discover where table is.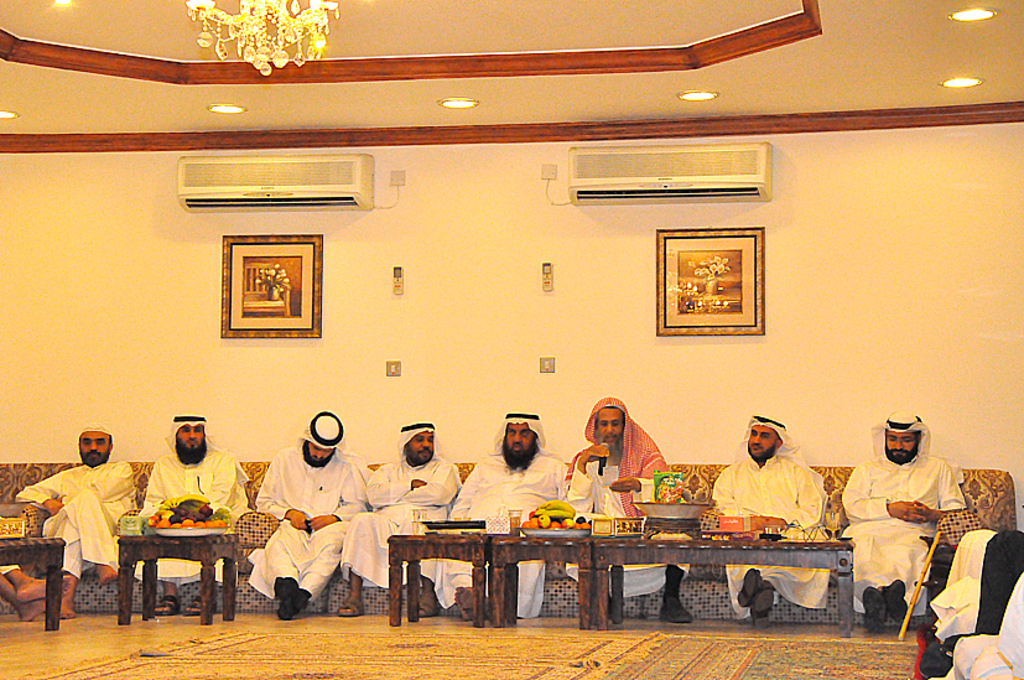
Discovered at Rect(1, 530, 61, 632).
